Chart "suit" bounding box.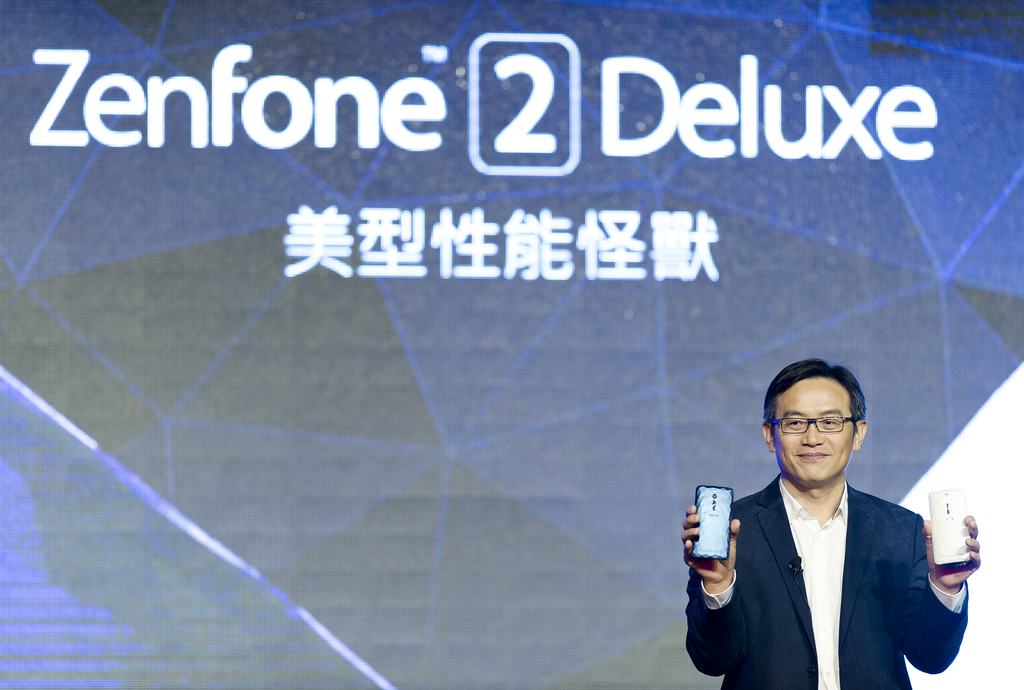
Charted: region(704, 432, 953, 675).
